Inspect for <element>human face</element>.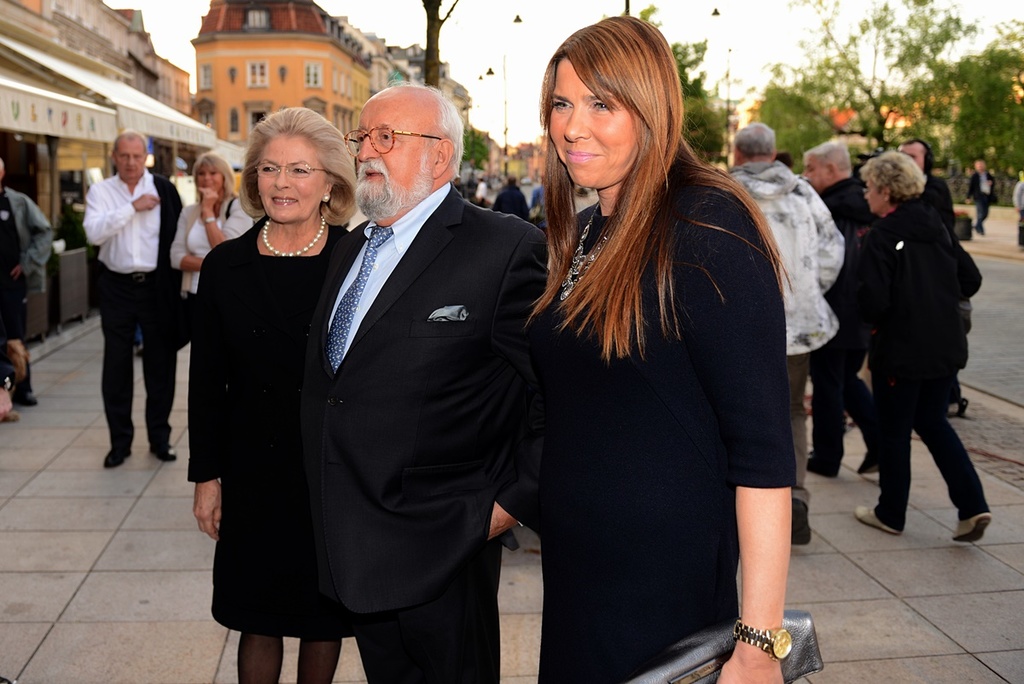
Inspection: bbox=[899, 144, 922, 171].
